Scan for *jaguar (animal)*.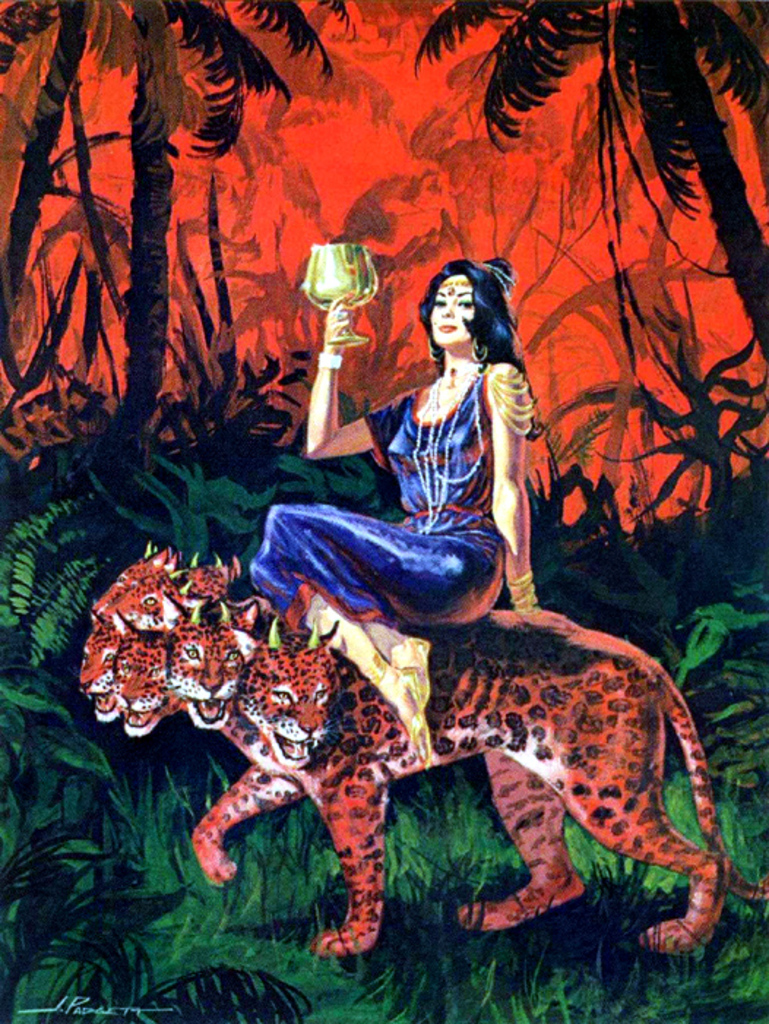
Scan result: box=[77, 537, 768, 958].
